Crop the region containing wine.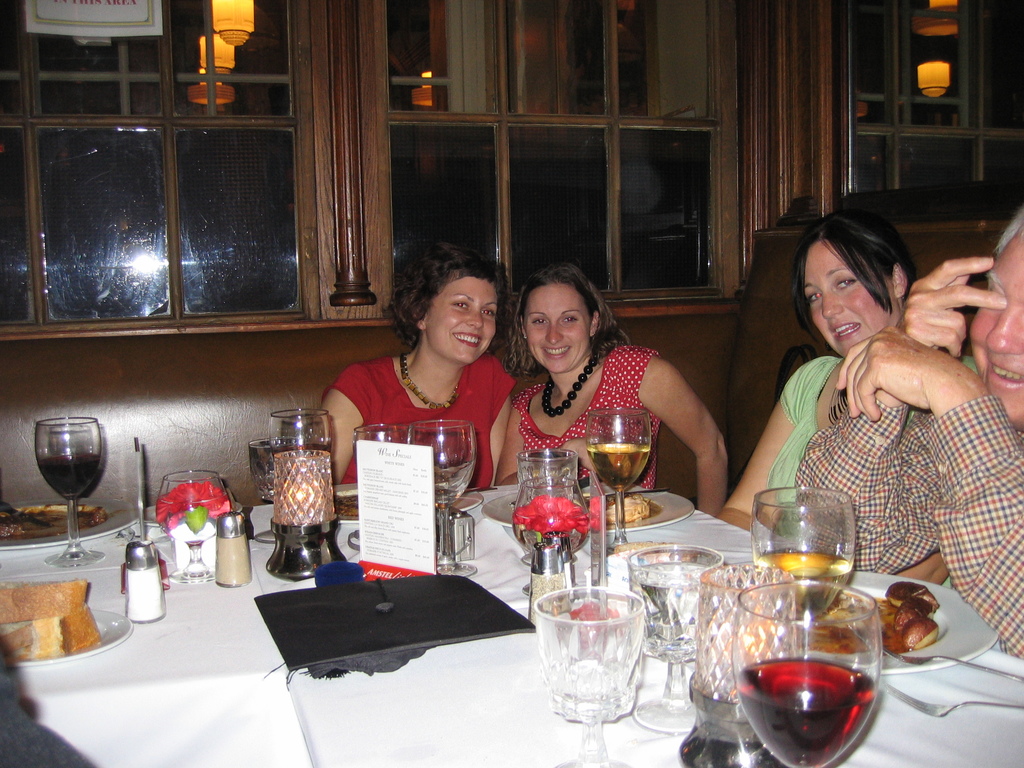
Crop region: <region>735, 598, 882, 767</region>.
